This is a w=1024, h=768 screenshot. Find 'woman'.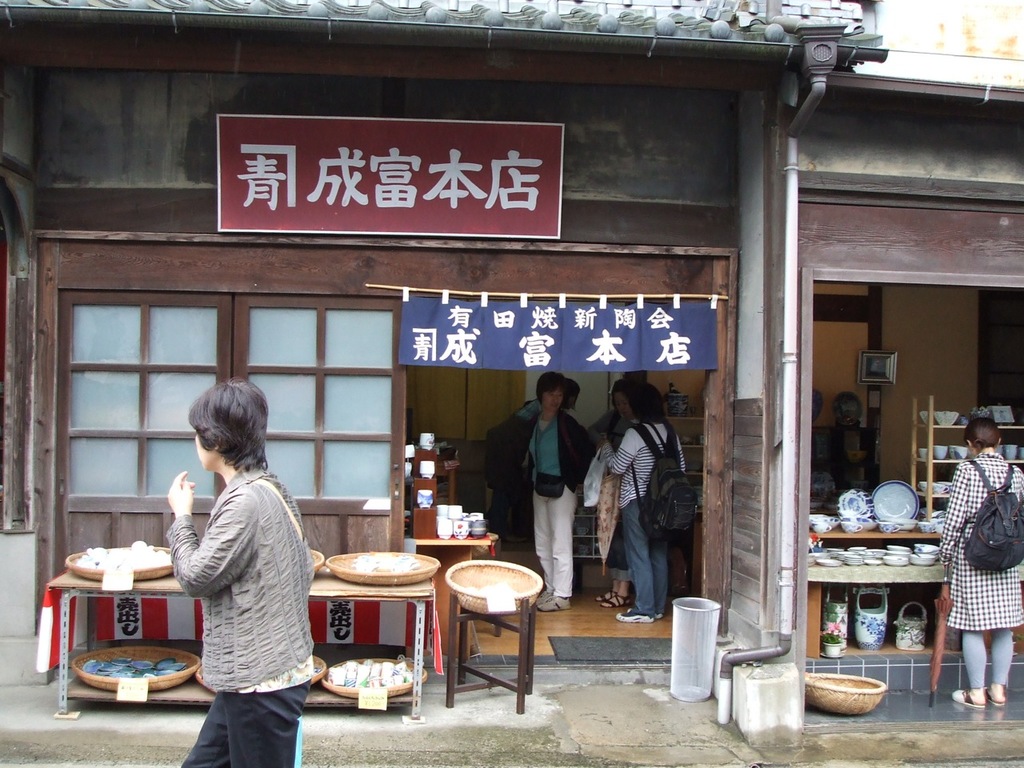
Bounding box: 511,373,601,615.
